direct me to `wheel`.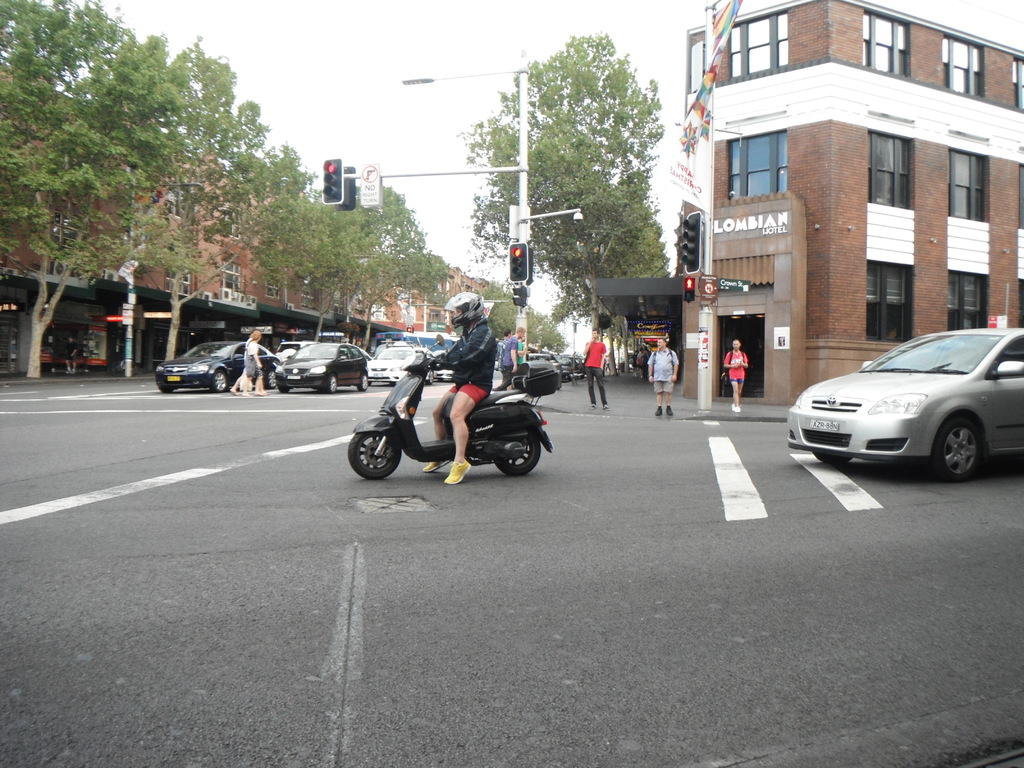
Direction: [497,424,540,476].
